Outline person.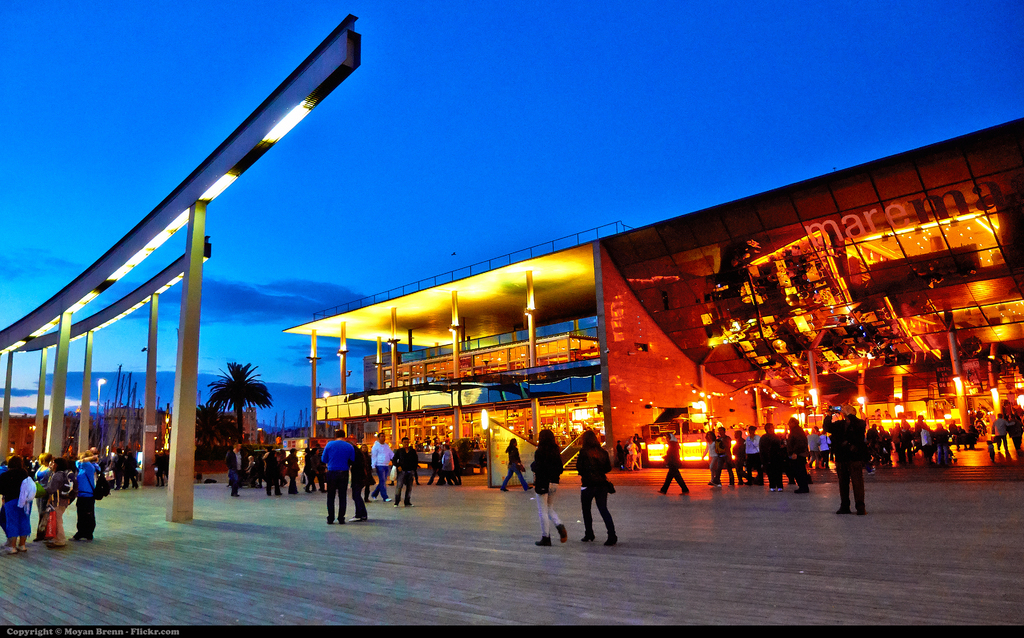
Outline: bbox=[579, 438, 622, 547].
